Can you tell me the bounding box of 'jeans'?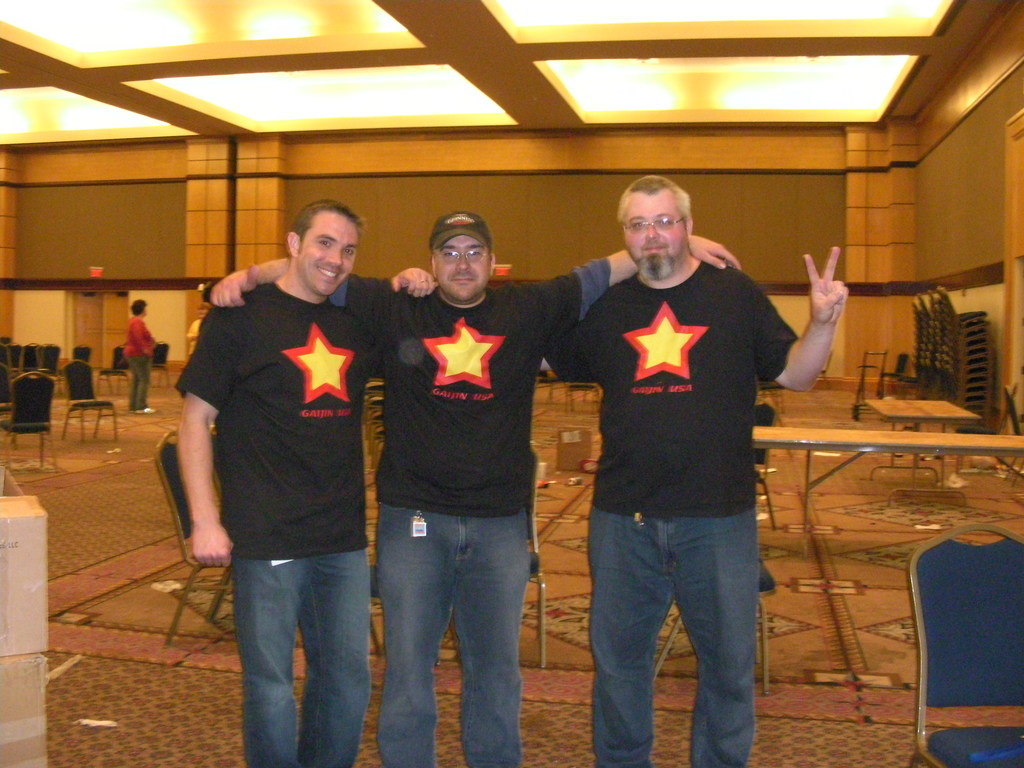
(231, 556, 371, 767).
